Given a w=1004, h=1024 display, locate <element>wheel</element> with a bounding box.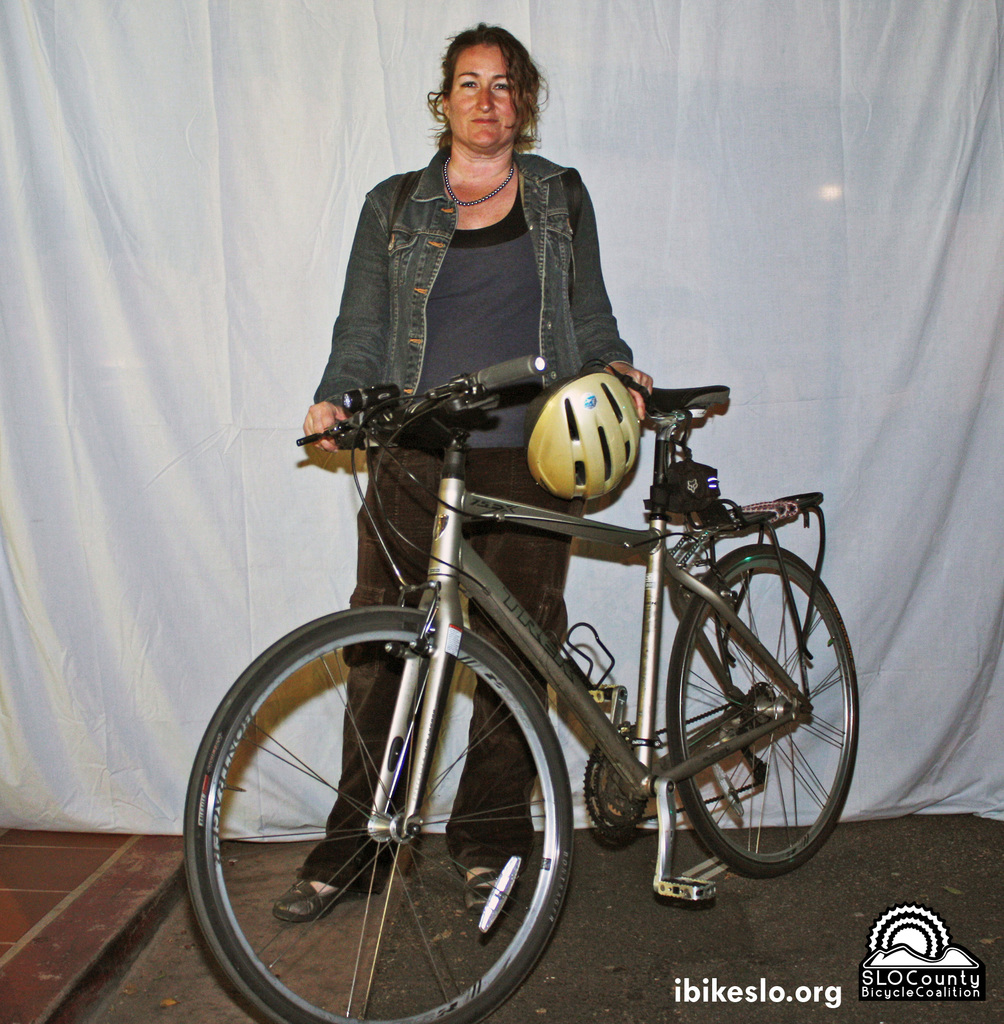
Located: Rect(664, 559, 833, 888).
